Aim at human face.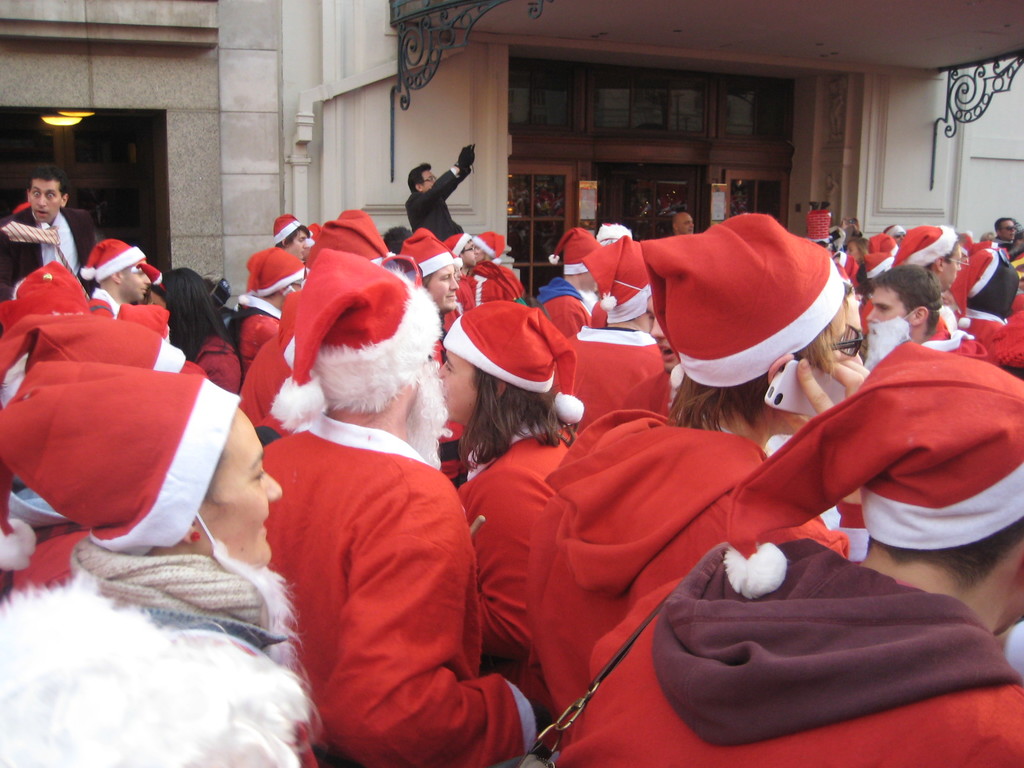
Aimed at 423,169,437,189.
